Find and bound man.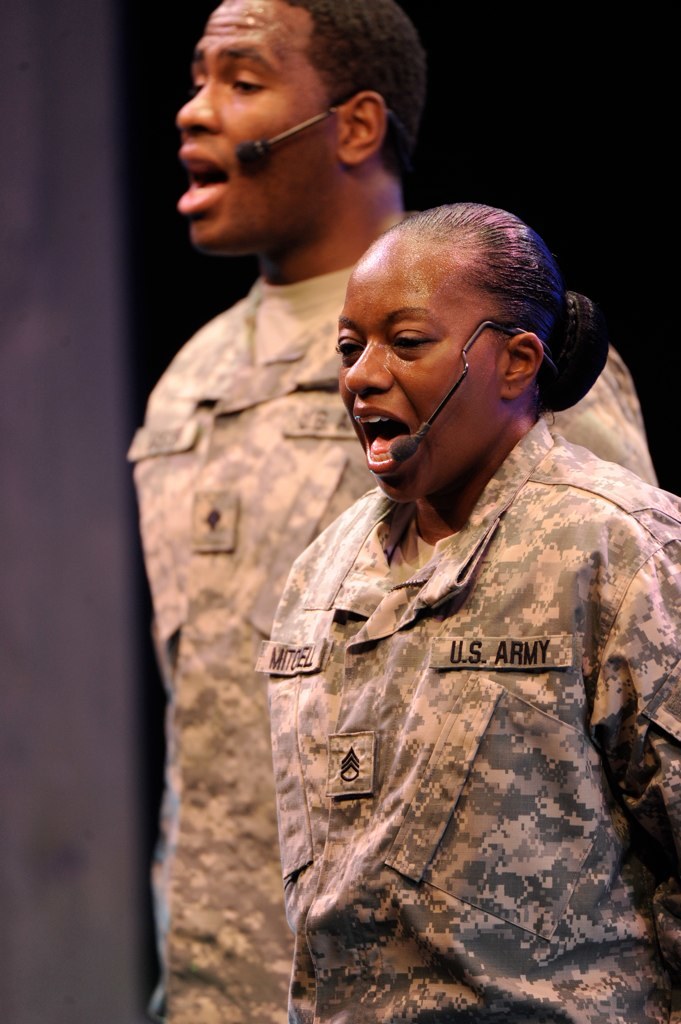
Bound: bbox=[118, 7, 451, 1003].
